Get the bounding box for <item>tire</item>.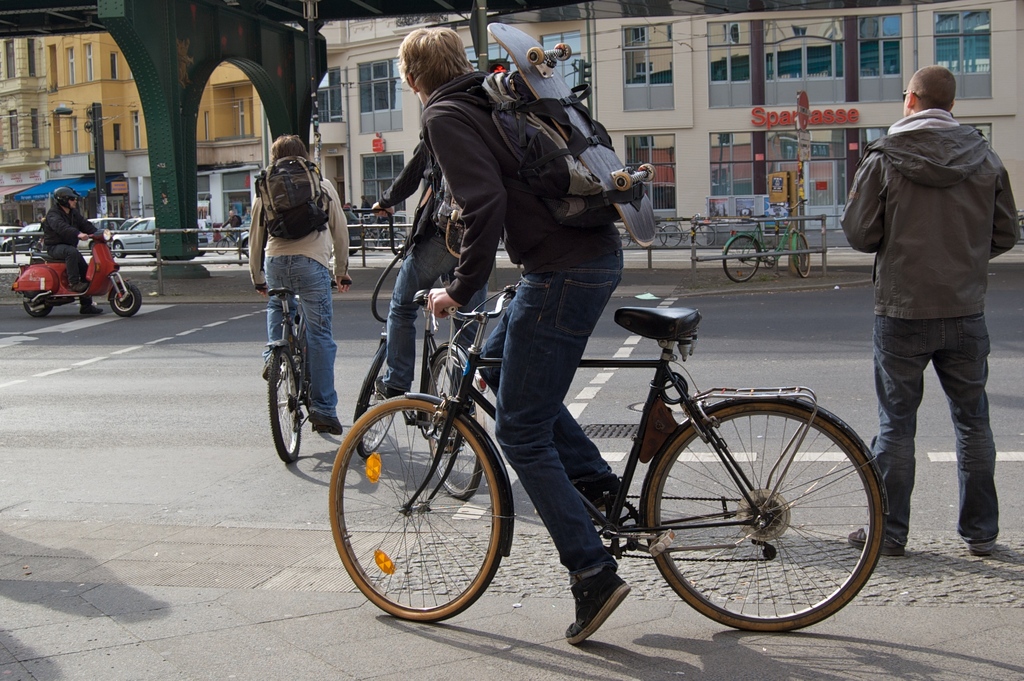
crop(662, 225, 684, 246).
